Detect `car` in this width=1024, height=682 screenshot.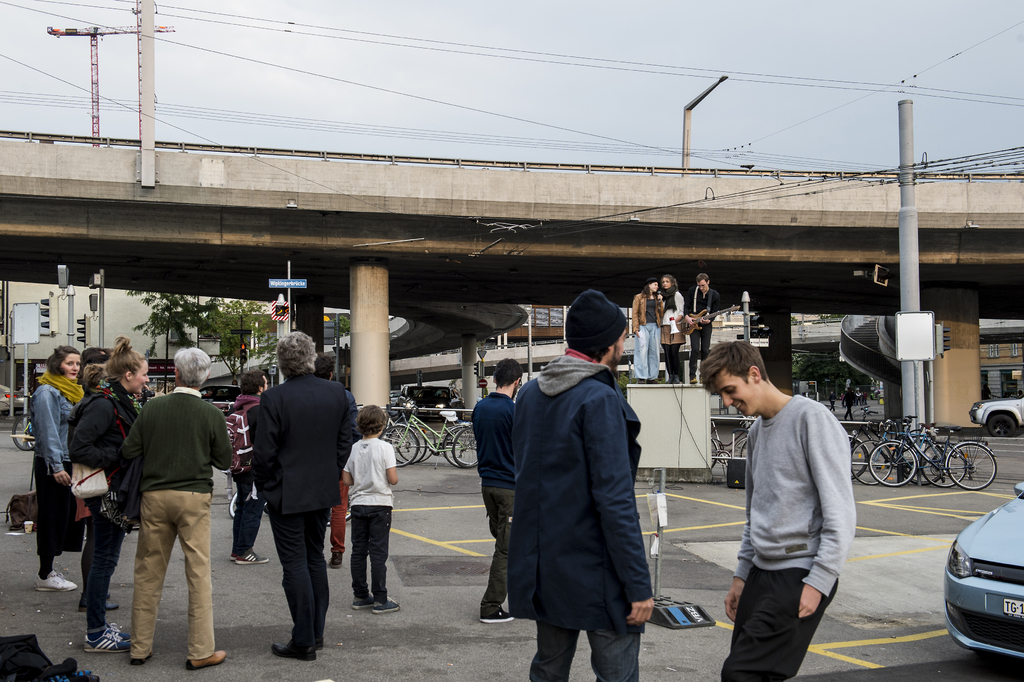
Detection: x1=0, y1=385, x2=19, y2=417.
